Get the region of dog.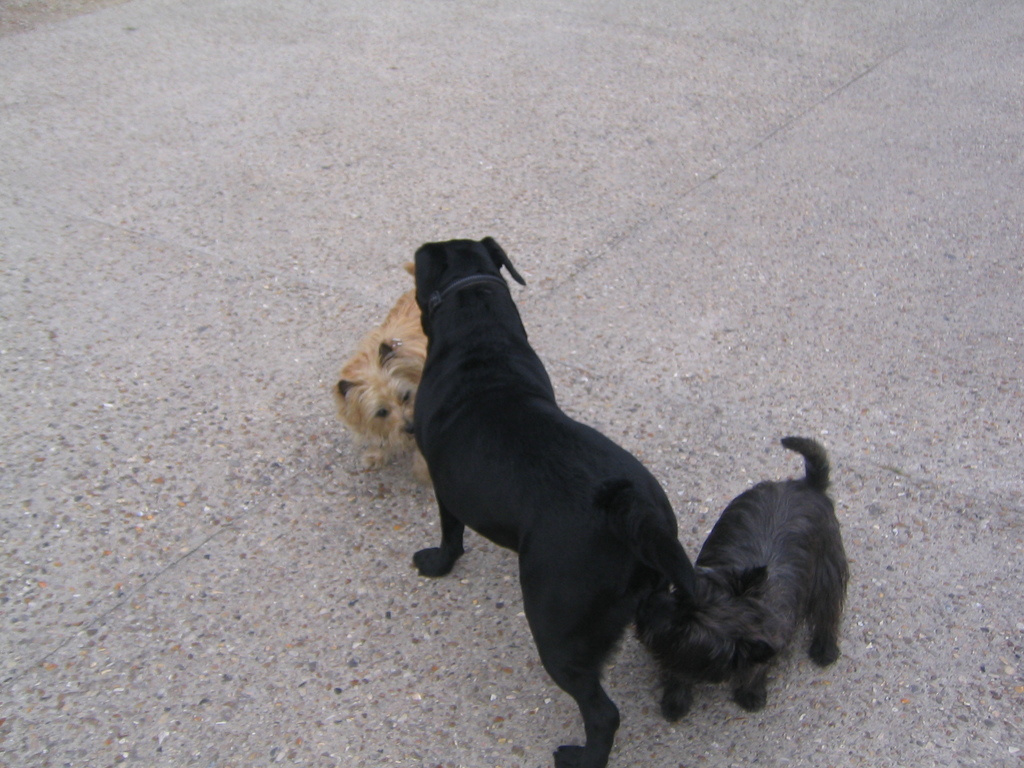
crop(411, 237, 705, 766).
